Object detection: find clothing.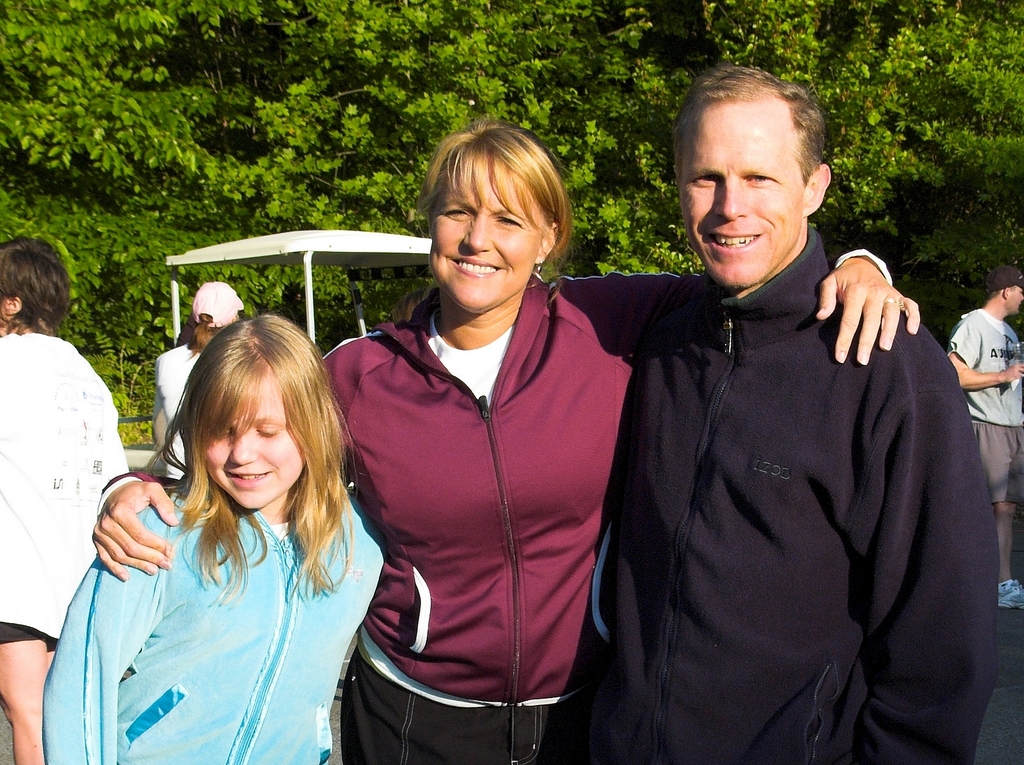
347 650 616 764.
